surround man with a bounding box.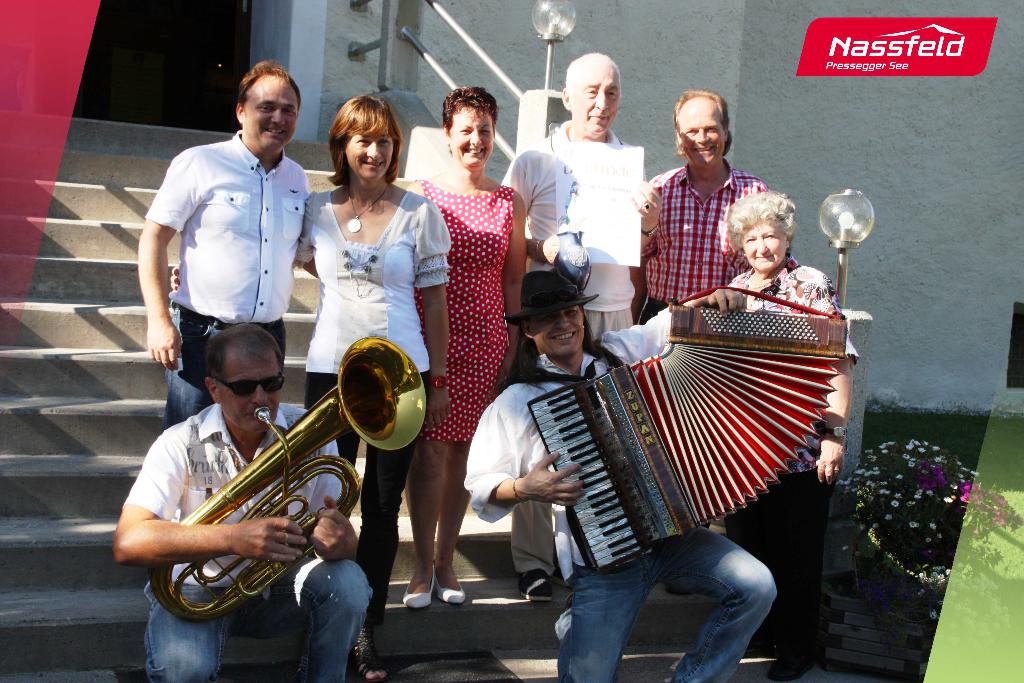
119/312/378/682.
